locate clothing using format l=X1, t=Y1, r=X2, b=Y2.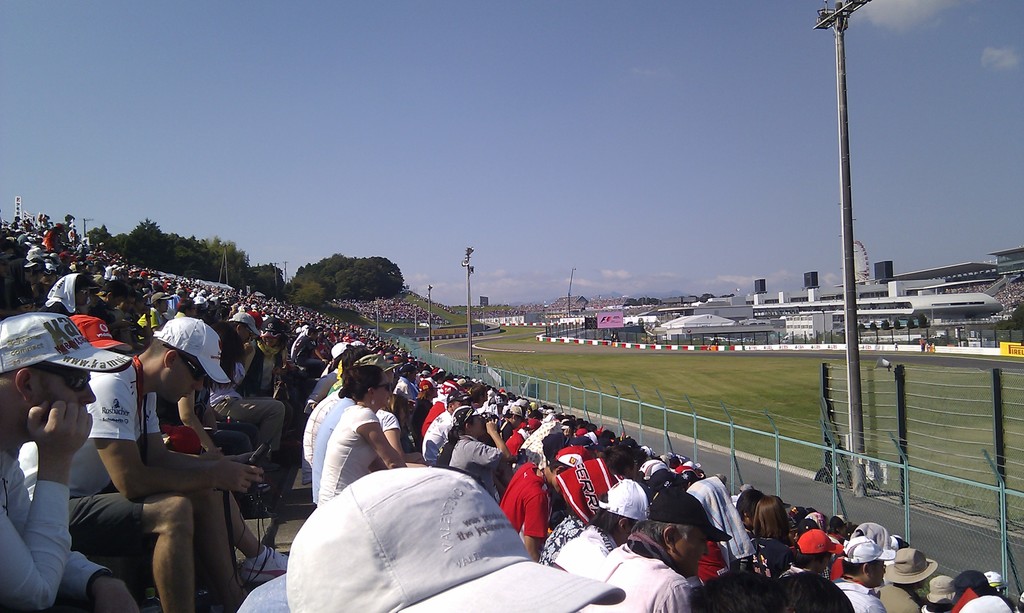
l=18, t=355, r=167, b=568.
